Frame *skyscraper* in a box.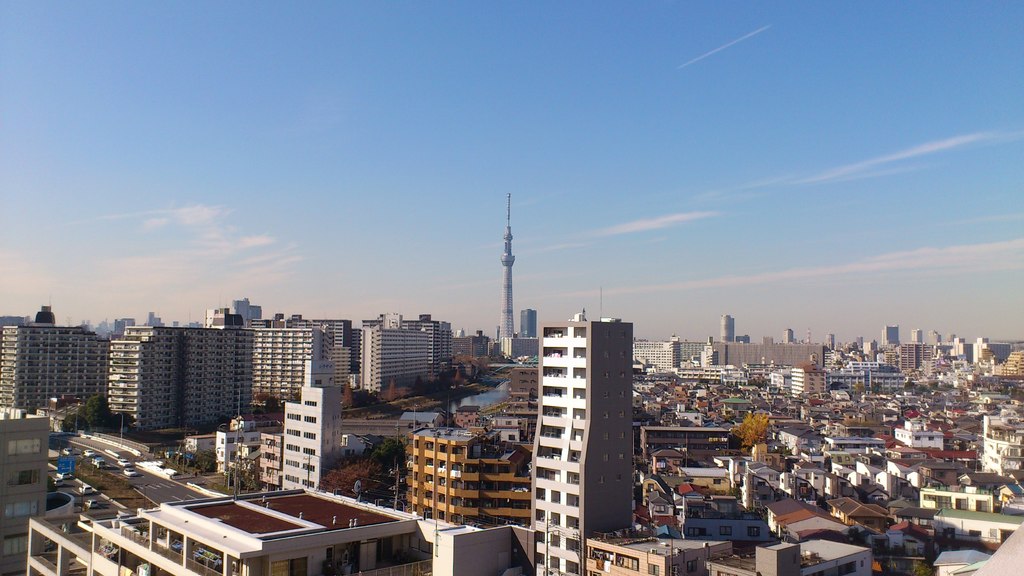
<bbox>911, 328, 923, 345</bbox>.
